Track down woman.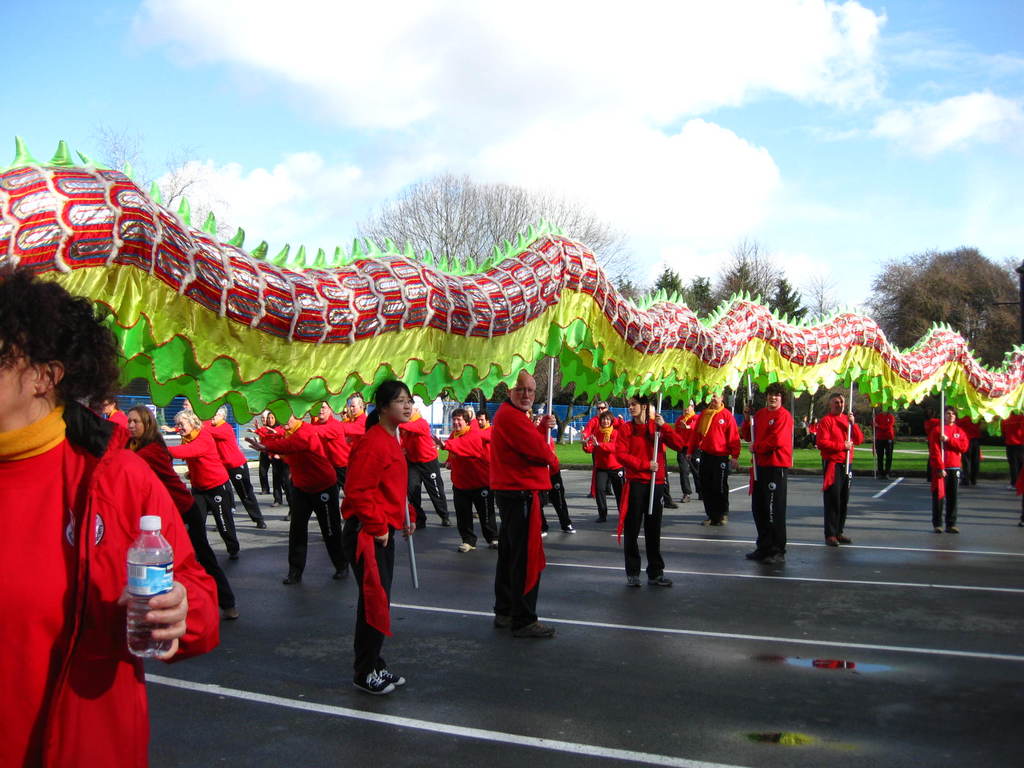
Tracked to 525, 406, 532, 424.
